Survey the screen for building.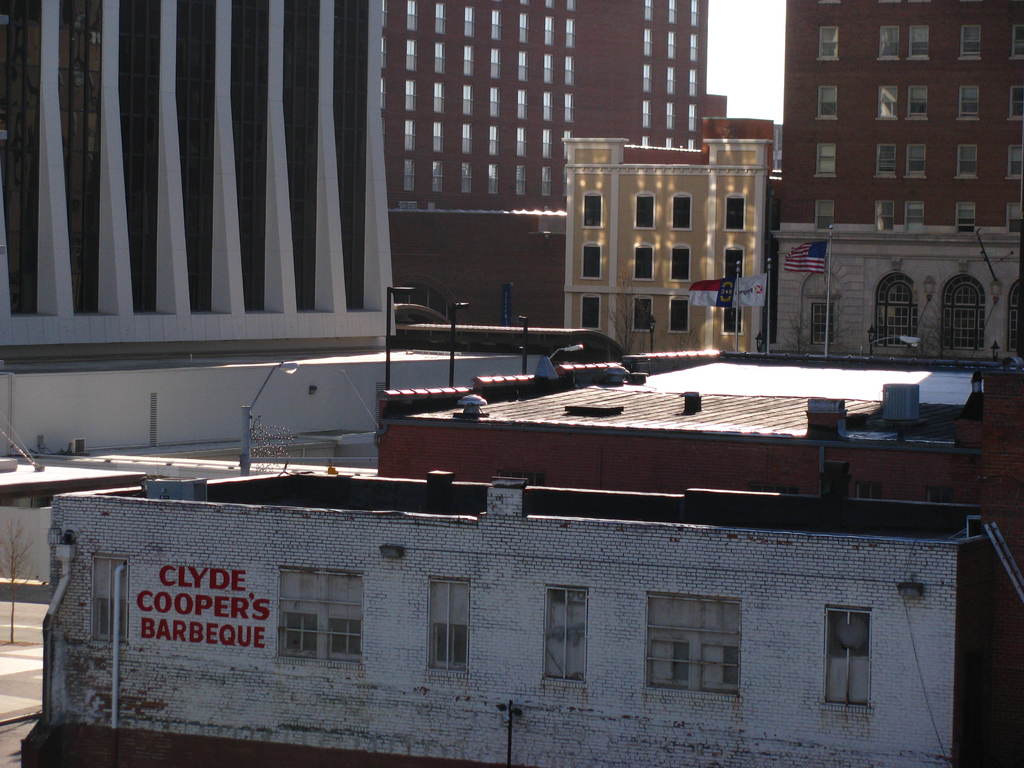
Survey found: Rect(771, 0, 1023, 369).
